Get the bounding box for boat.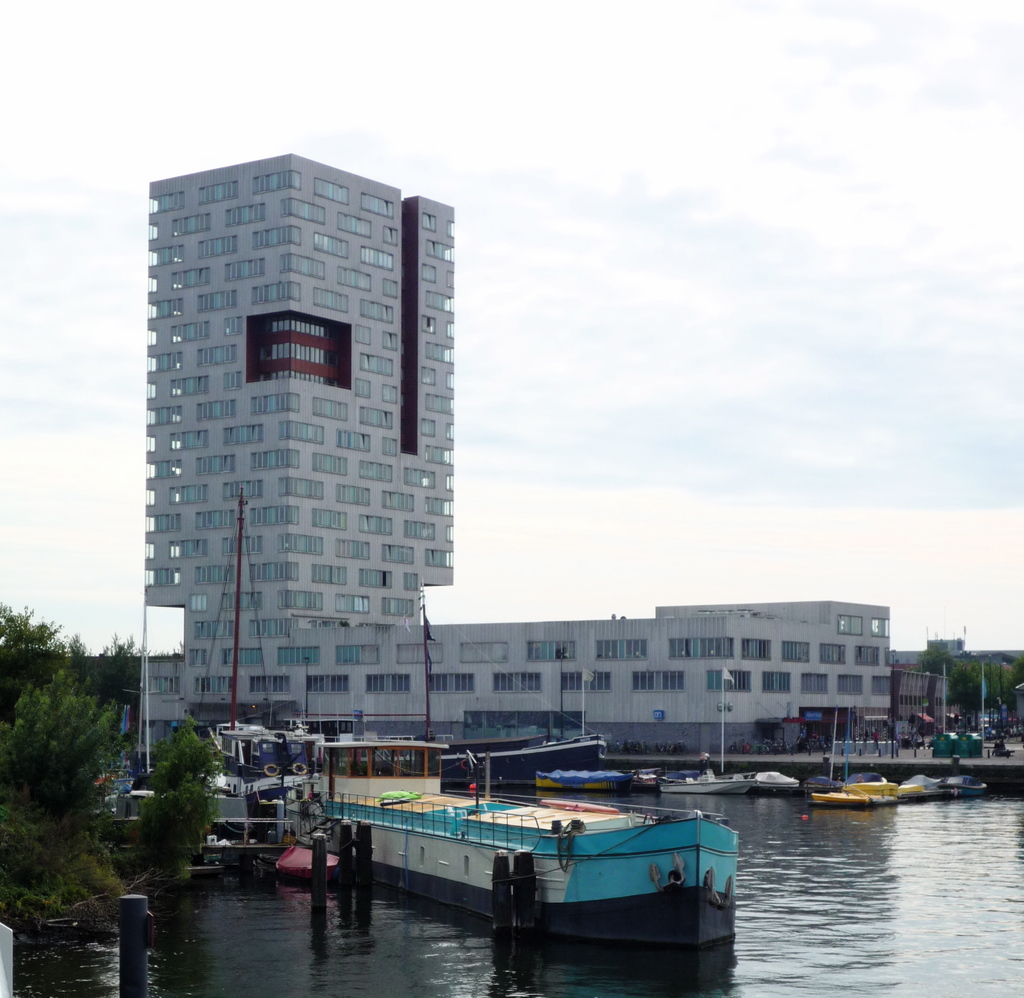
box(266, 739, 708, 916).
